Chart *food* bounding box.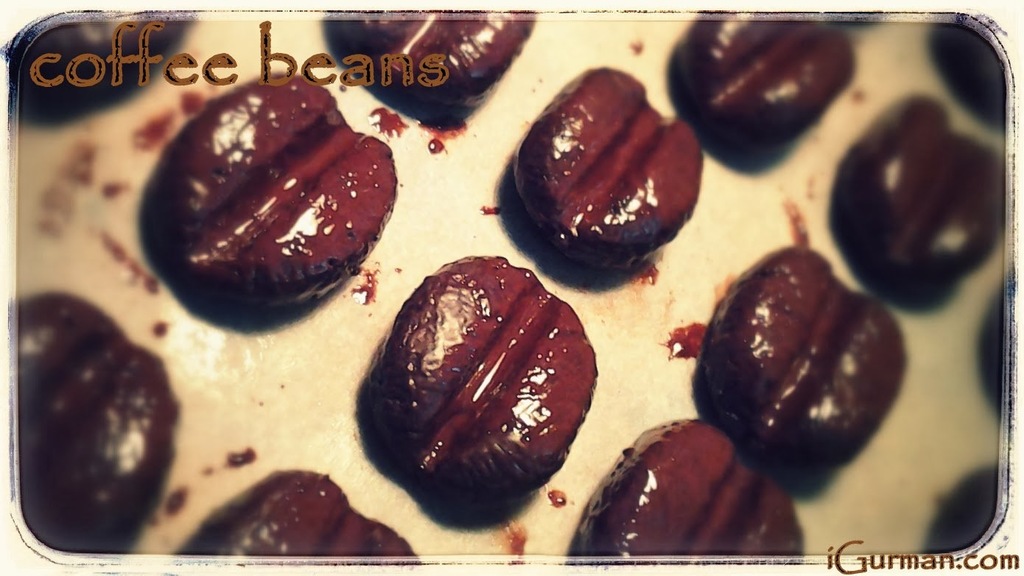
Charted: bbox(180, 465, 418, 562).
